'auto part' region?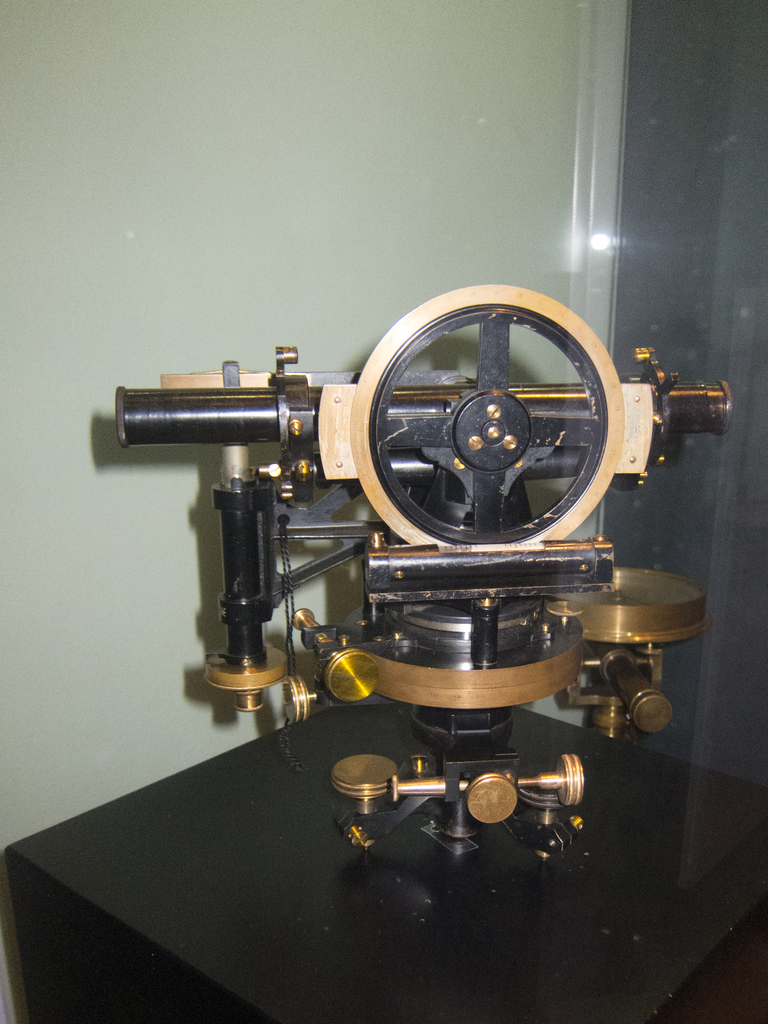
309 271 671 607
